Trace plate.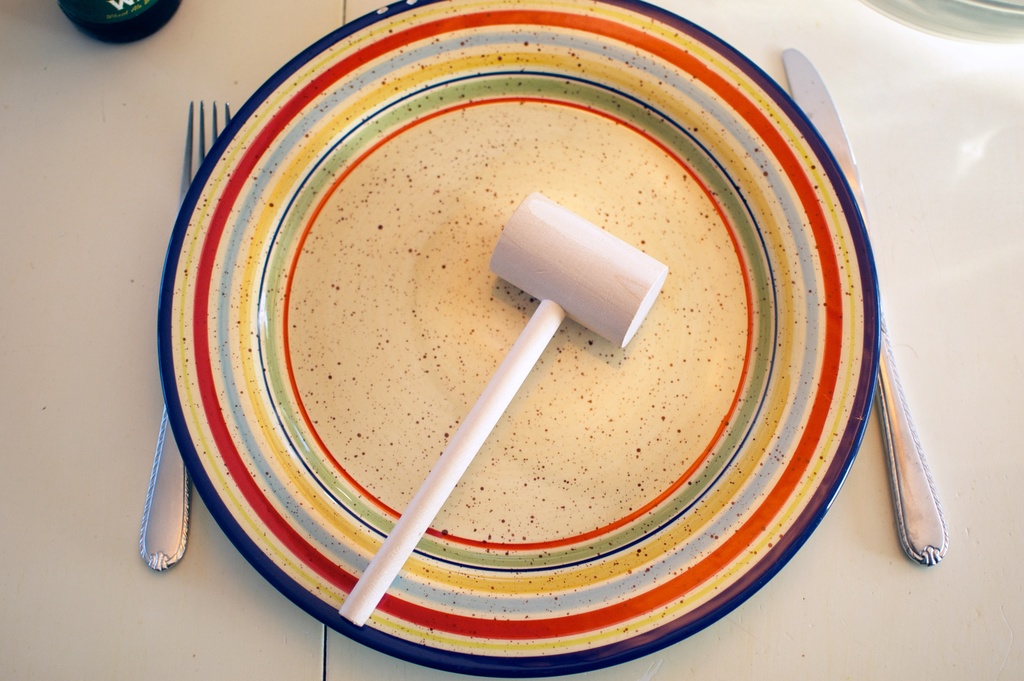
Traced to Rect(83, 49, 957, 651).
